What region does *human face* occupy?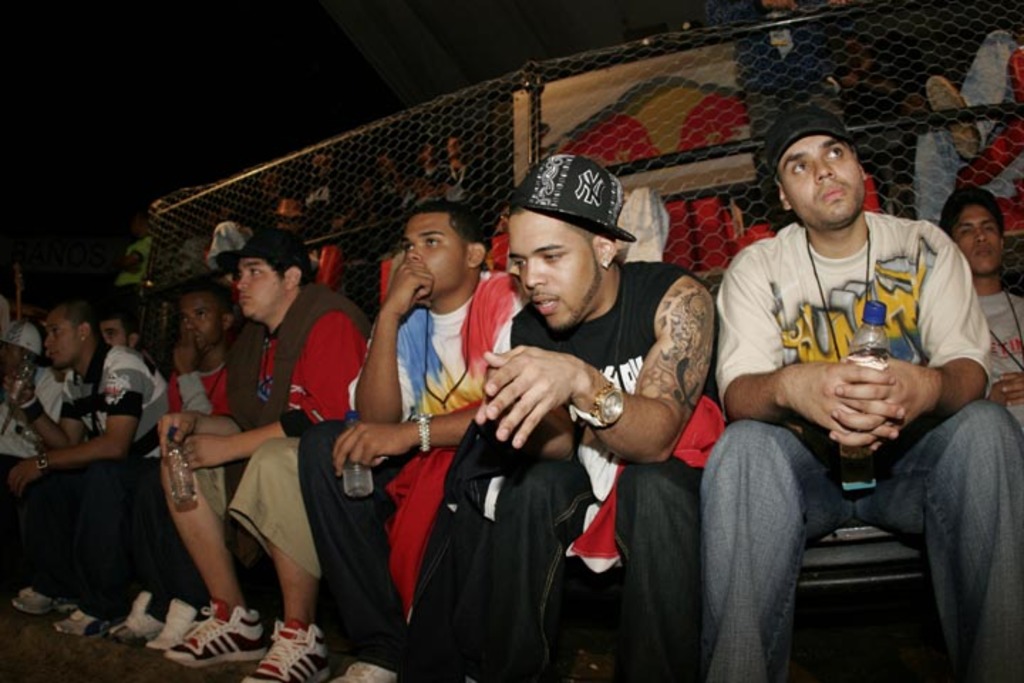
select_region(175, 289, 219, 343).
